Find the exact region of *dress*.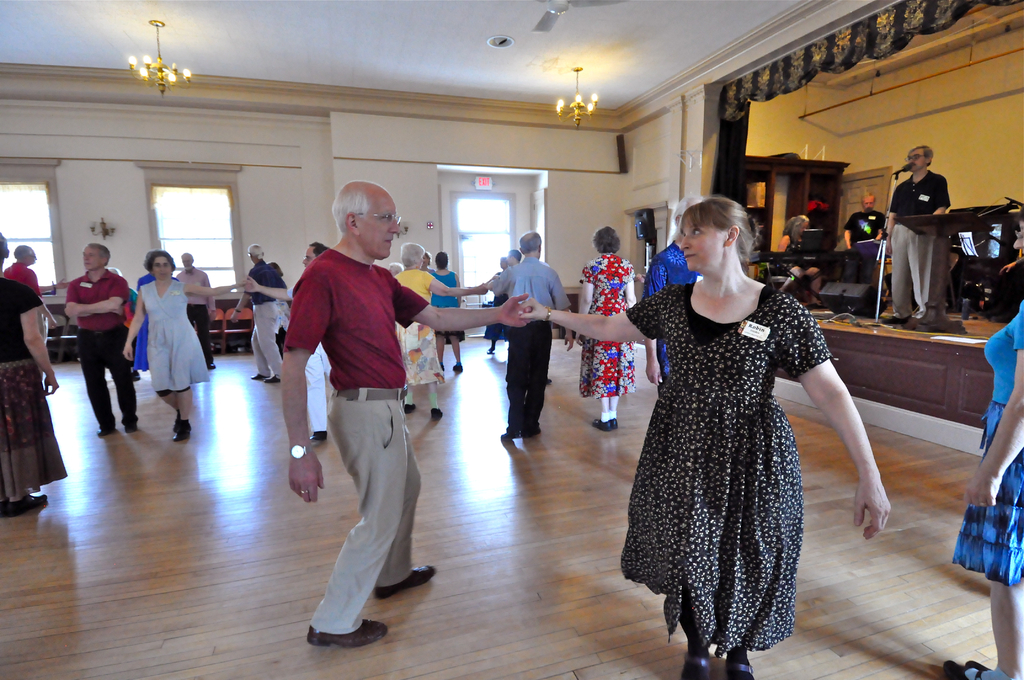
Exact region: 139,280,210,392.
